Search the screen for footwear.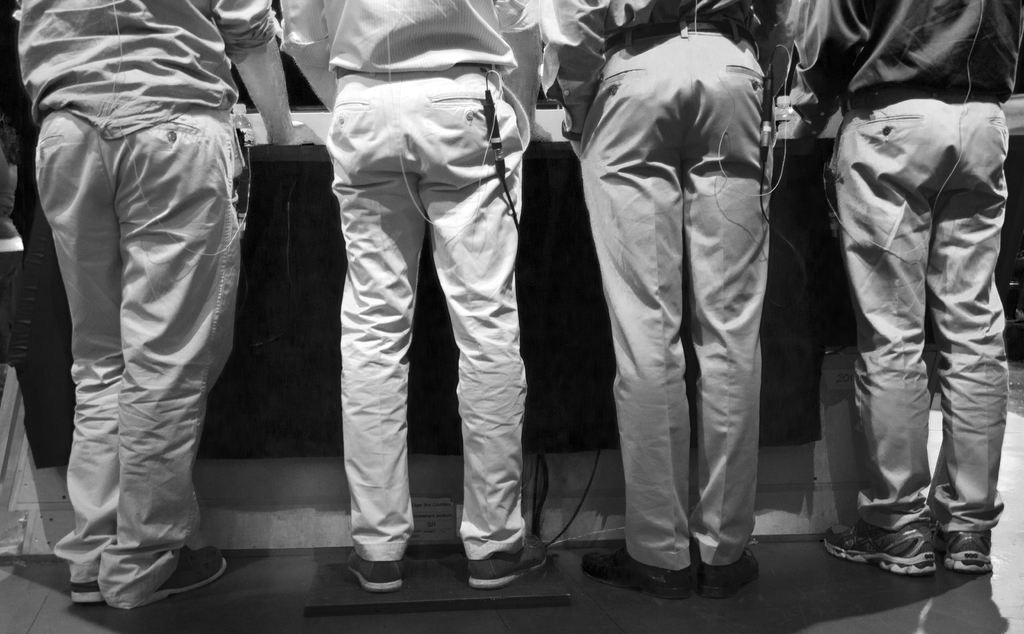
Found at l=821, t=512, r=945, b=571.
